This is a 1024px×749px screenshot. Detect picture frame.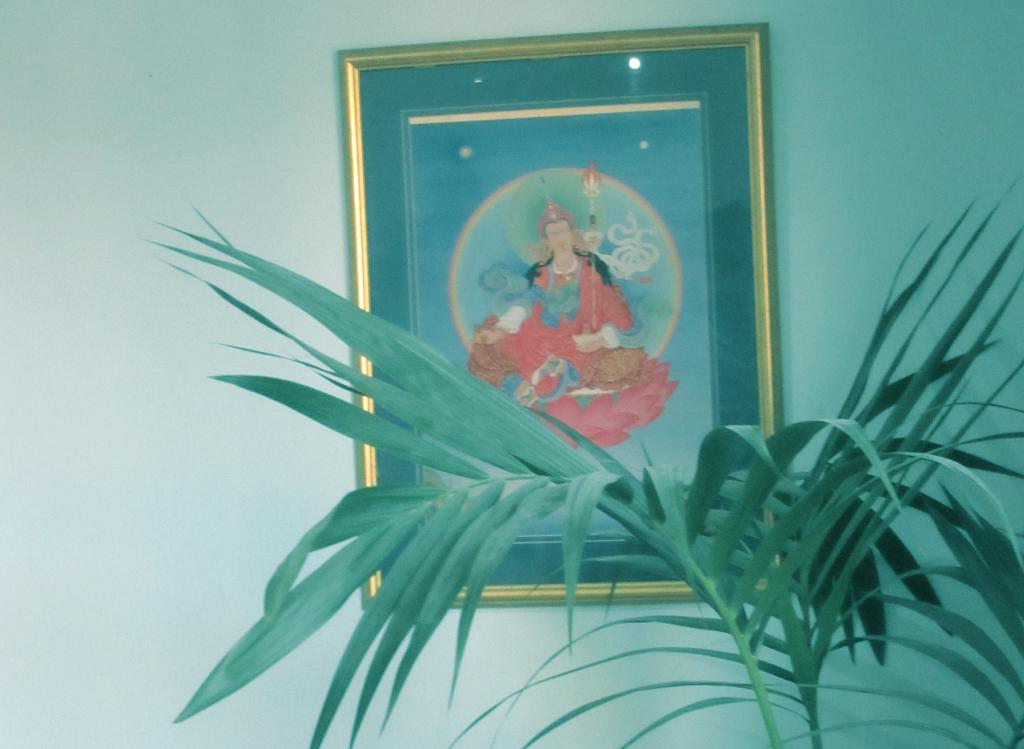
[x1=325, y1=27, x2=802, y2=509].
